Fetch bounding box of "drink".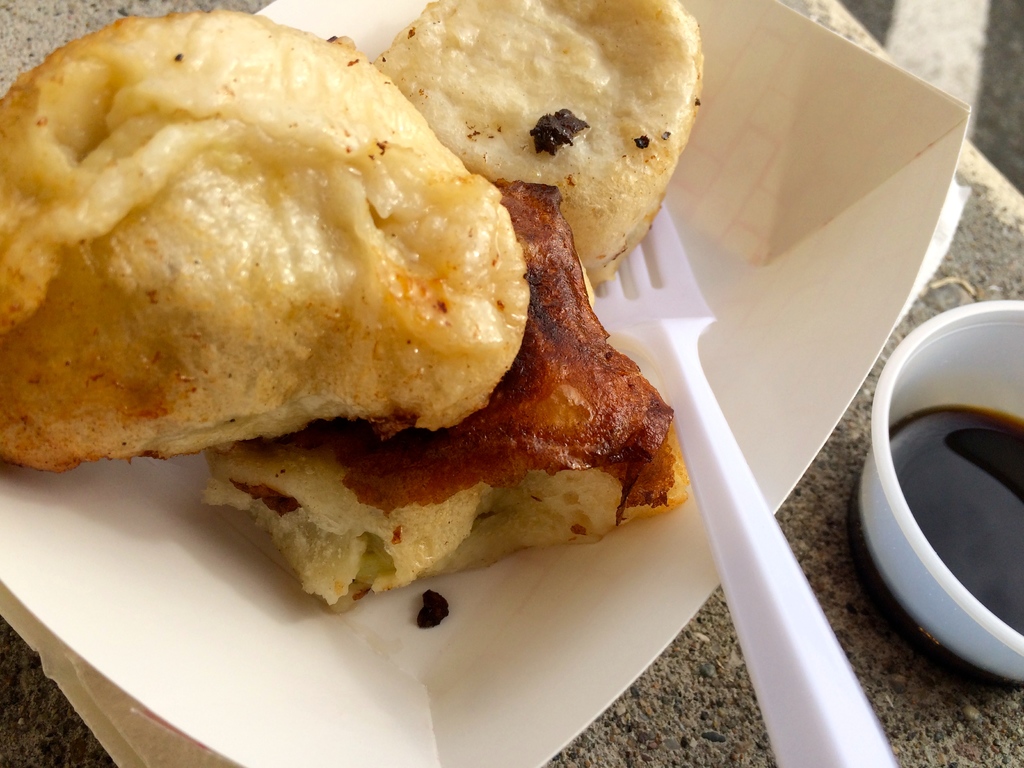
Bbox: 859, 273, 1023, 676.
